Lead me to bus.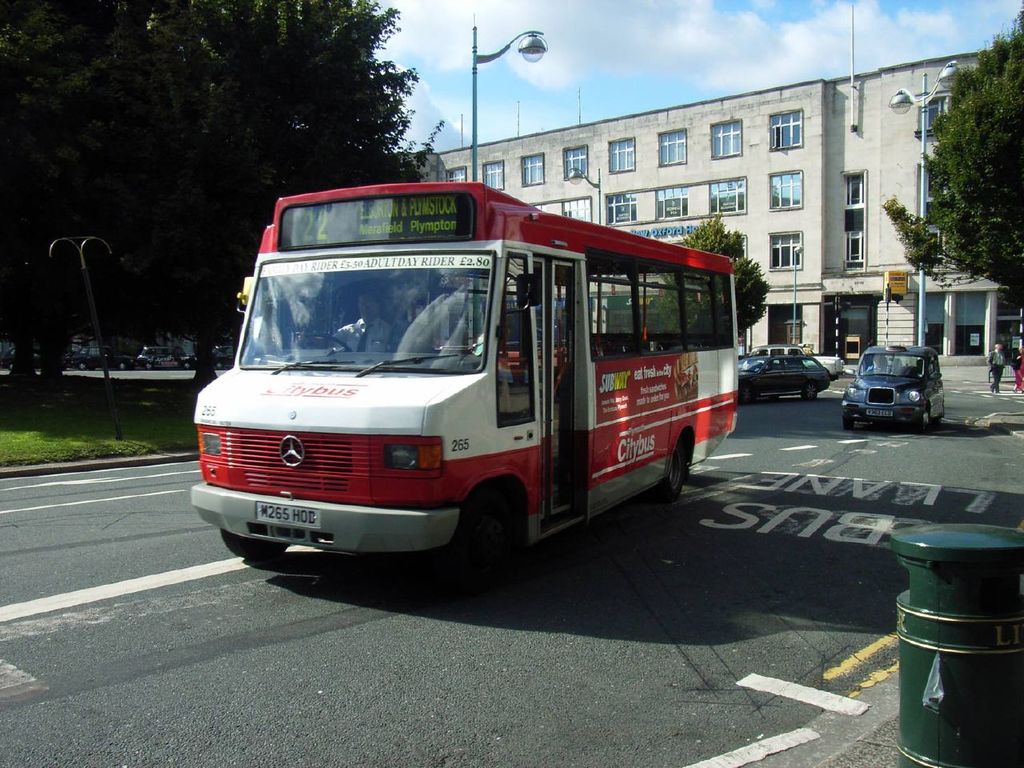
Lead to (left=187, top=181, right=739, bottom=591).
